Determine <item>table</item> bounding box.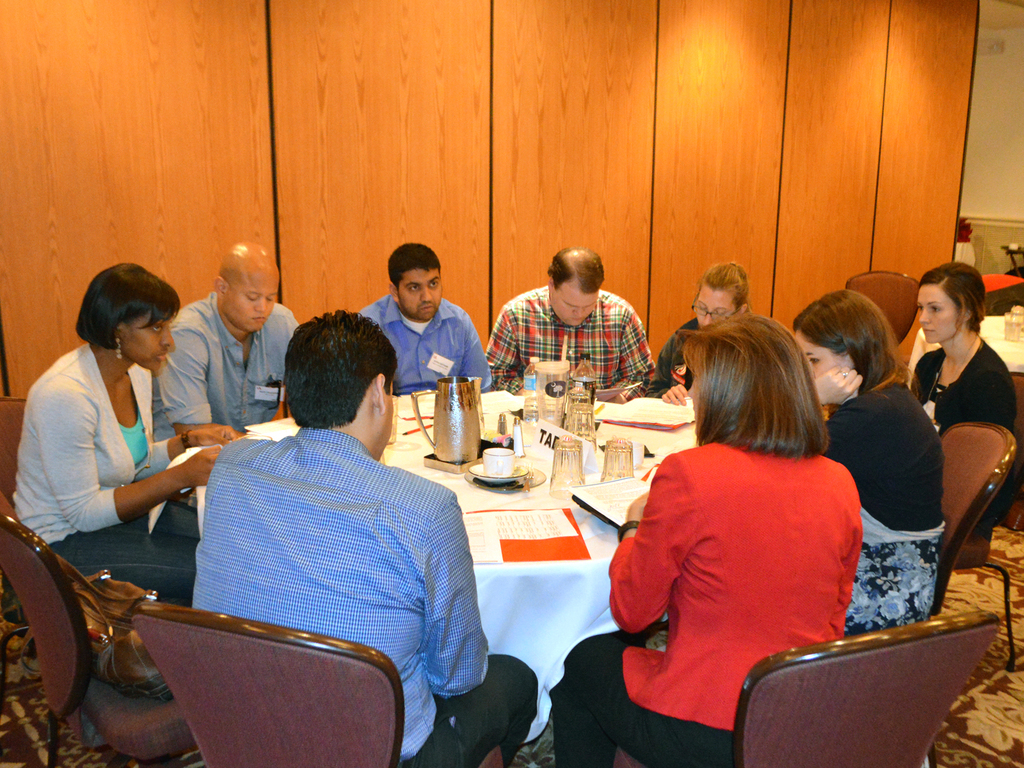
Determined: [x1=152, y1=390, x2=772, y2=734].
